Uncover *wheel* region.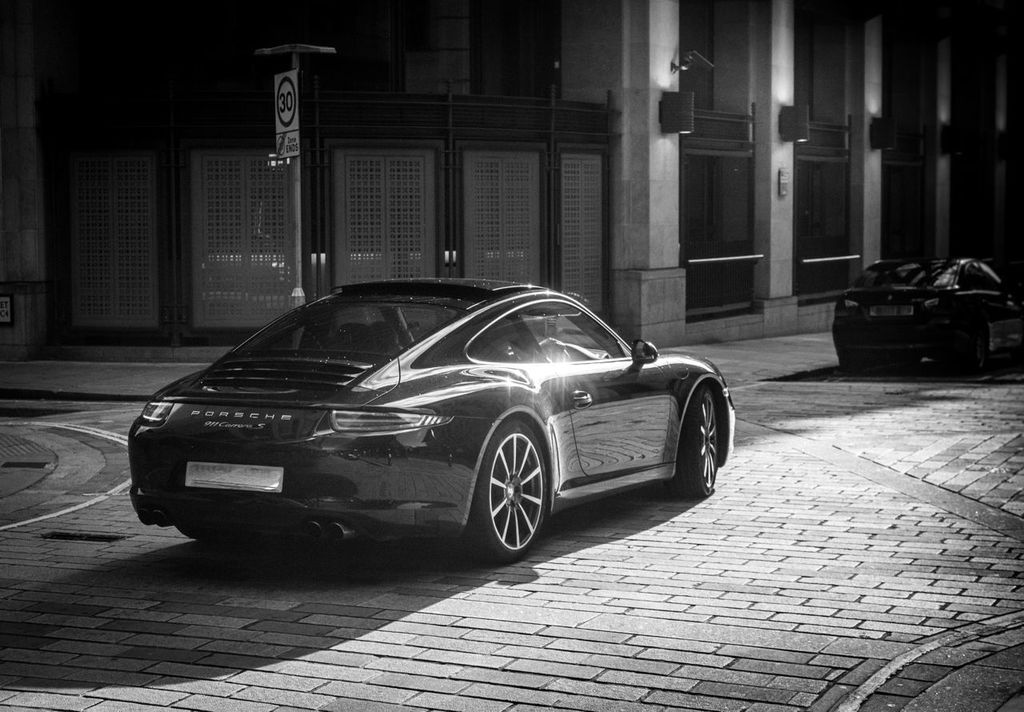
Uncovered: <box>473,437,547,550</box>.
